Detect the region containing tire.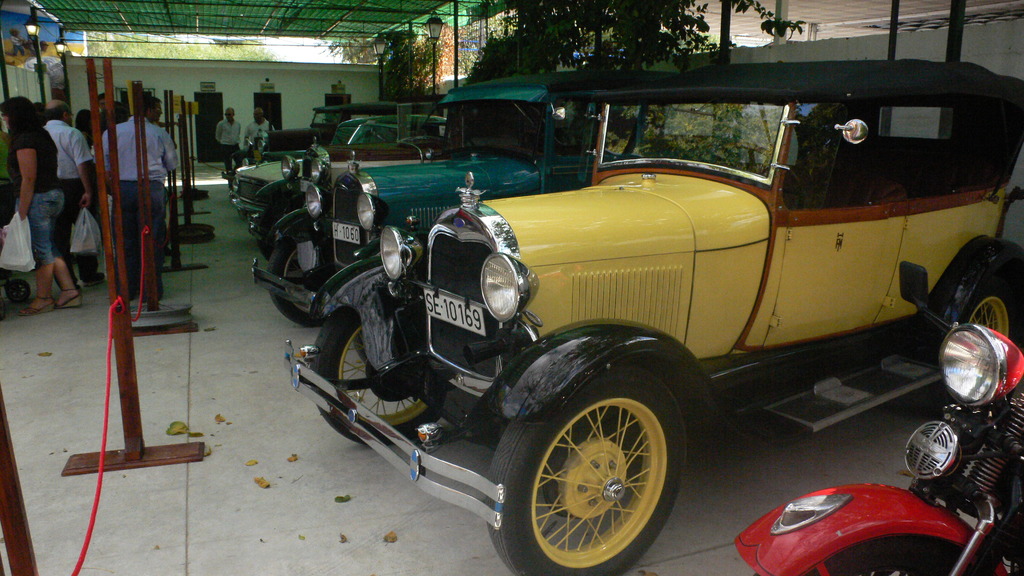
Rect(260, 241, 275, 259).
